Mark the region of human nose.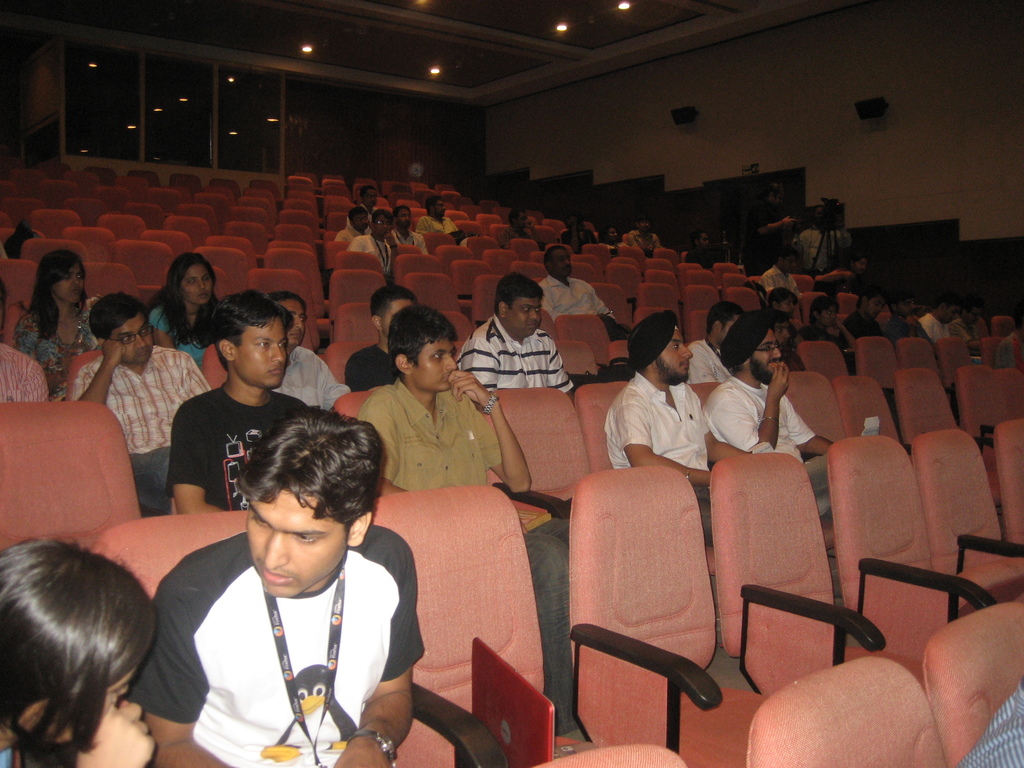
Region: [left=563, top=257, right=570, bottom=269].
